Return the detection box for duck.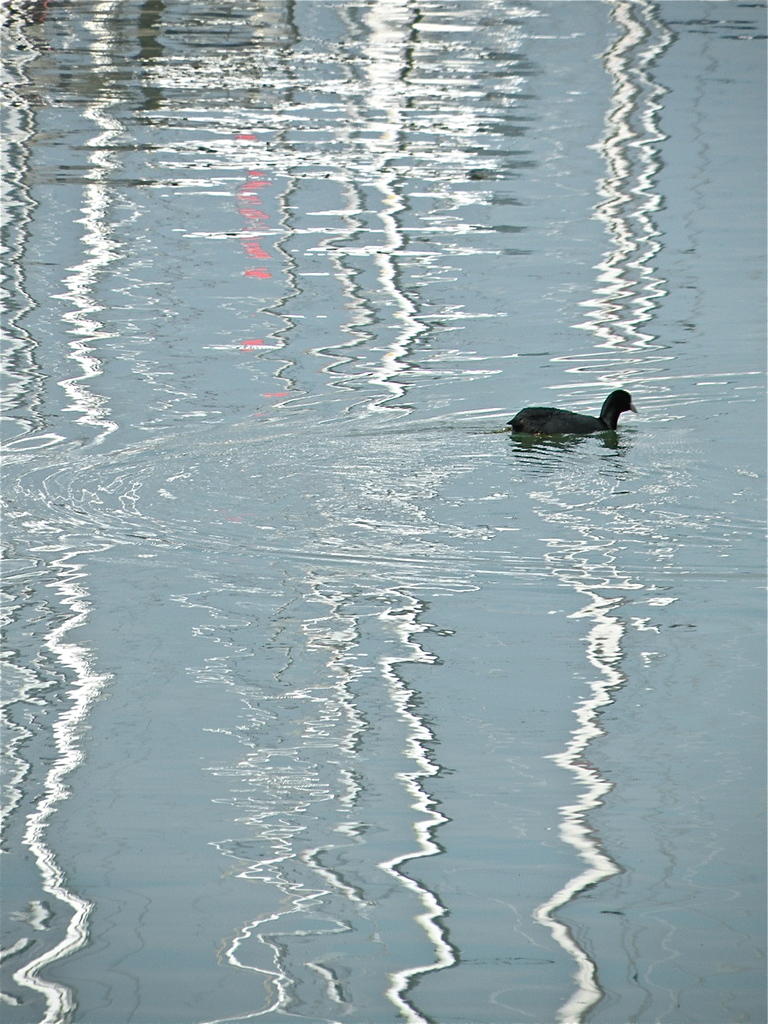
(505,385,634,443).
